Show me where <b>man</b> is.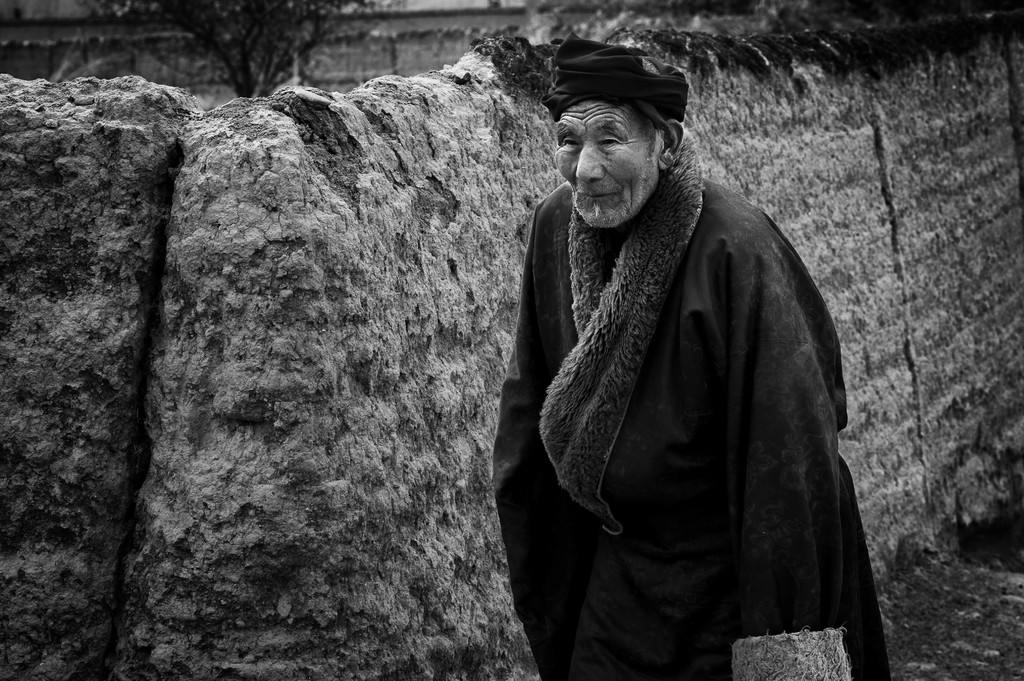
<b>man</b> is at 468,31,804,625.
